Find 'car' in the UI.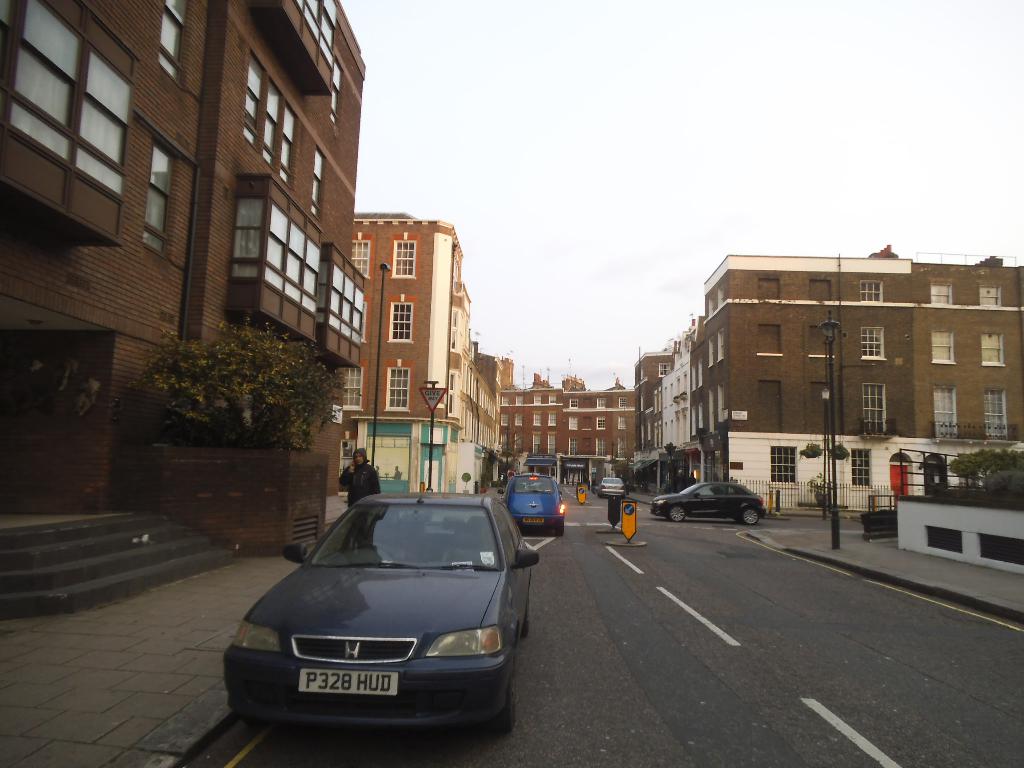
UI element at rect(488, 462, 561, 536).
